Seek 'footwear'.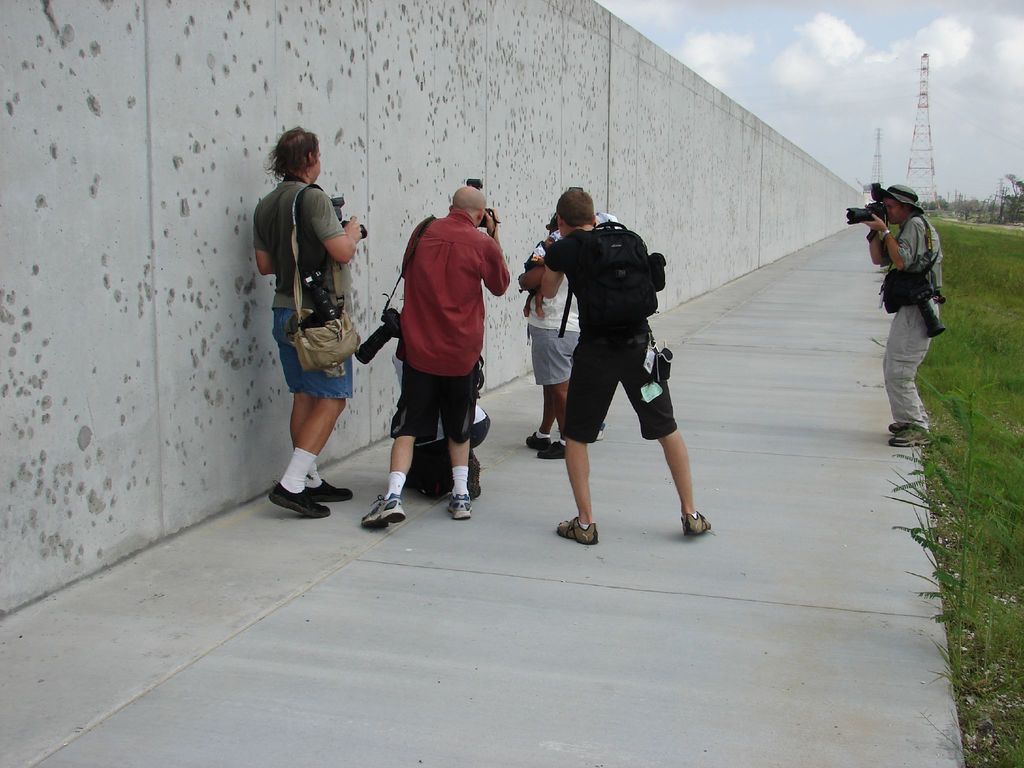
<bbox>262, 451, 333, 531</bbox>.
